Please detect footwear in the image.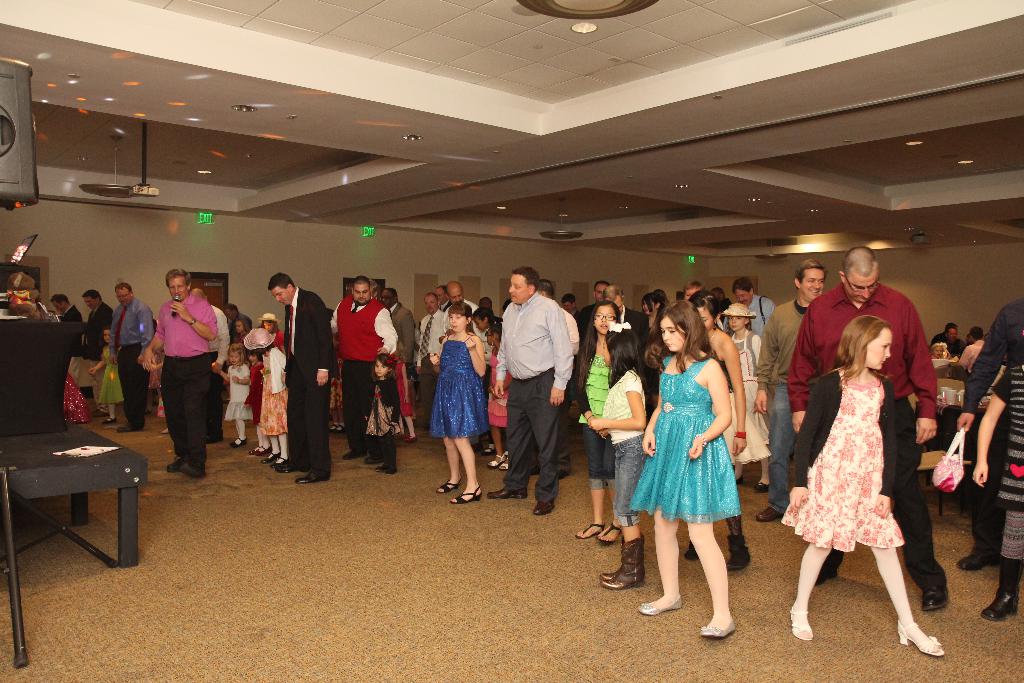
574, 518, 603, 538.
